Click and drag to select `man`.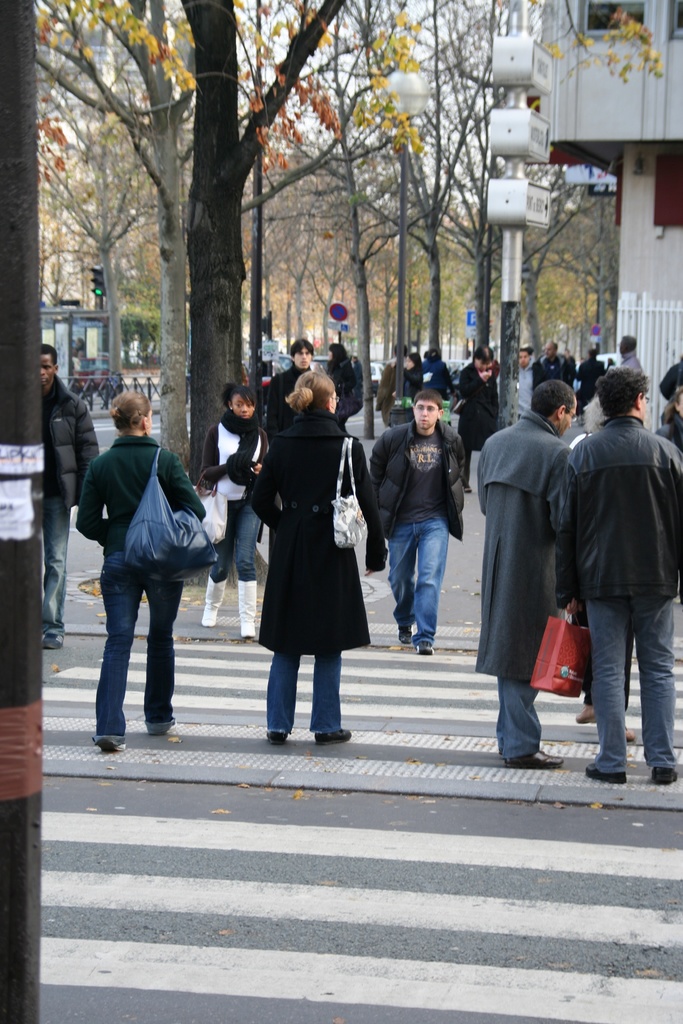
Selection: 38:340:98:648.
